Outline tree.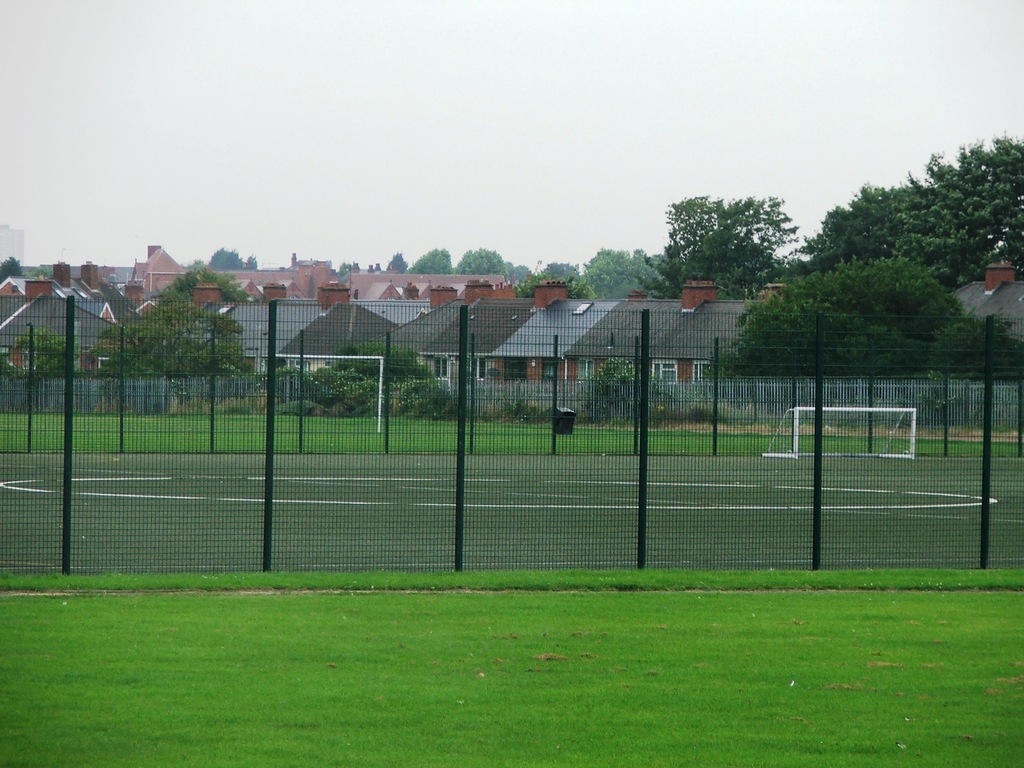
Outline: 787,131,1023,281.
